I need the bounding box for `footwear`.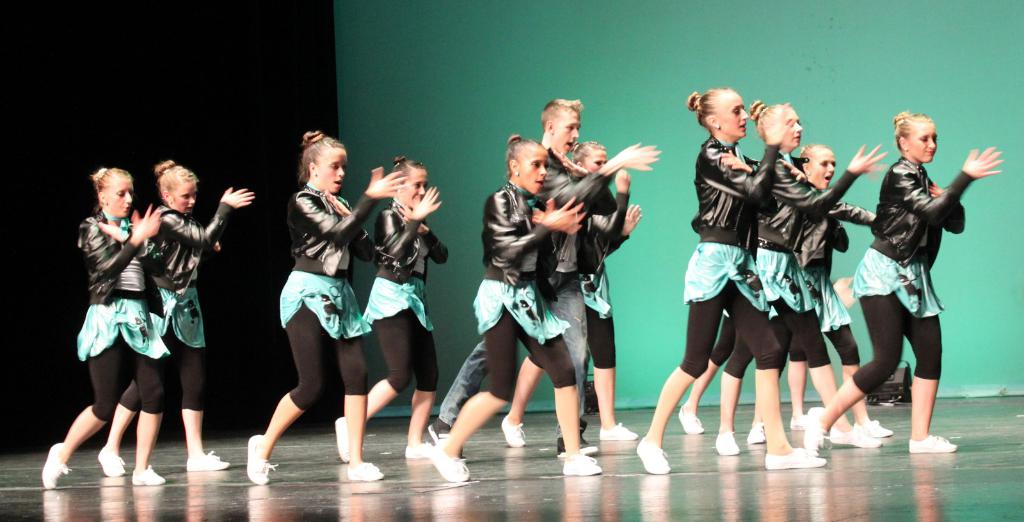
Here it is: [x1=41, y1=442, x2=71, y2=487].
